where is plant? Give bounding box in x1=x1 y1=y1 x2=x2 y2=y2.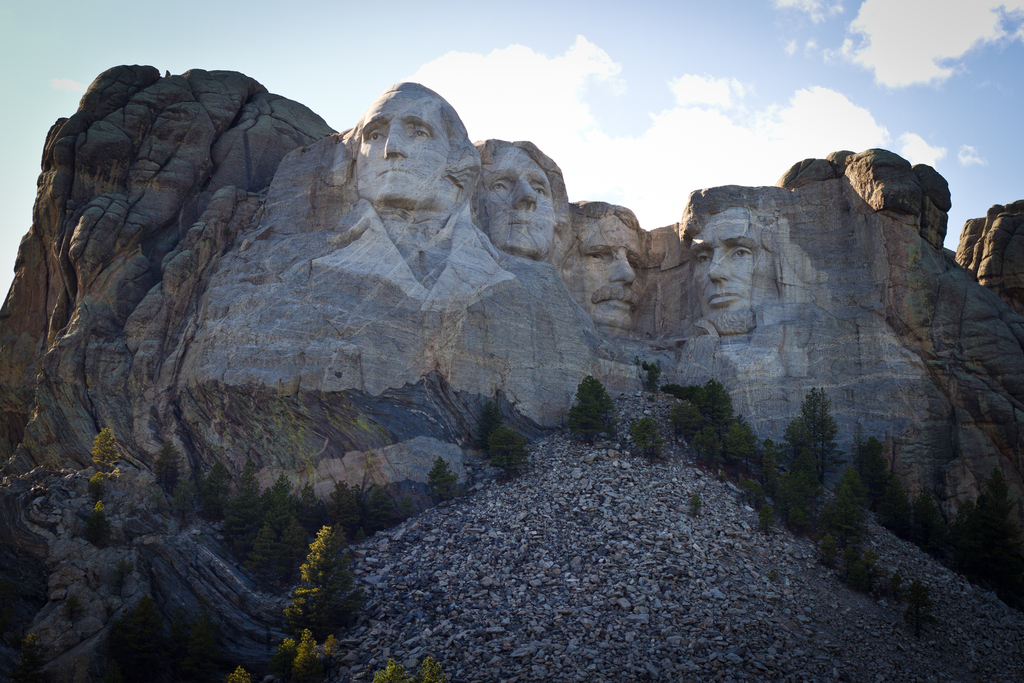
x1=367 y1=659 x2=418 y2=682.
